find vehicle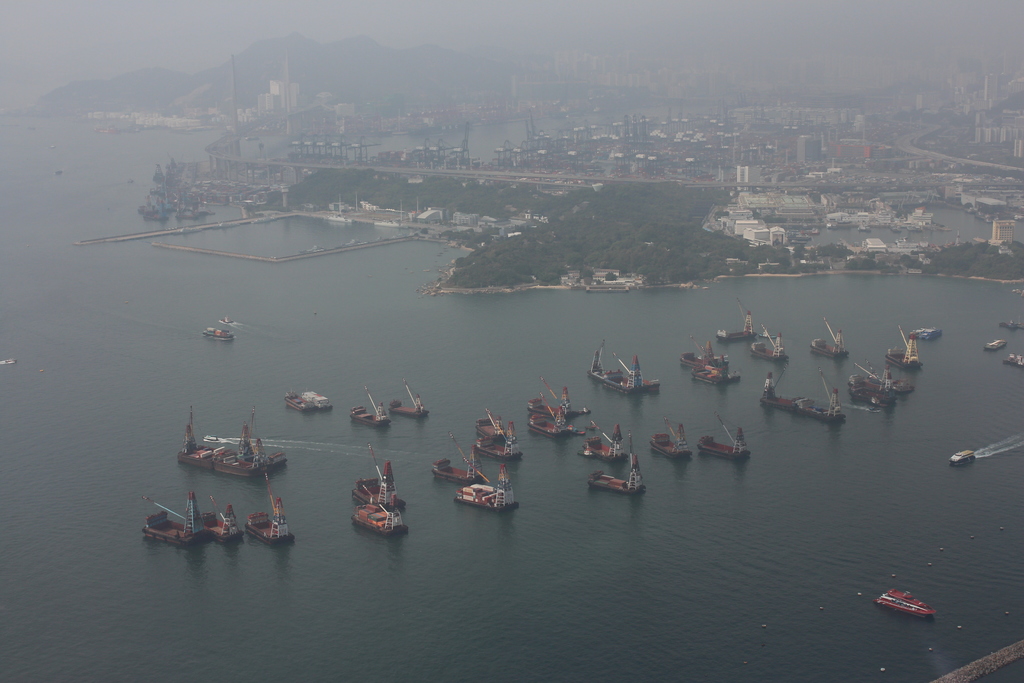
754, 374, 803, 412
